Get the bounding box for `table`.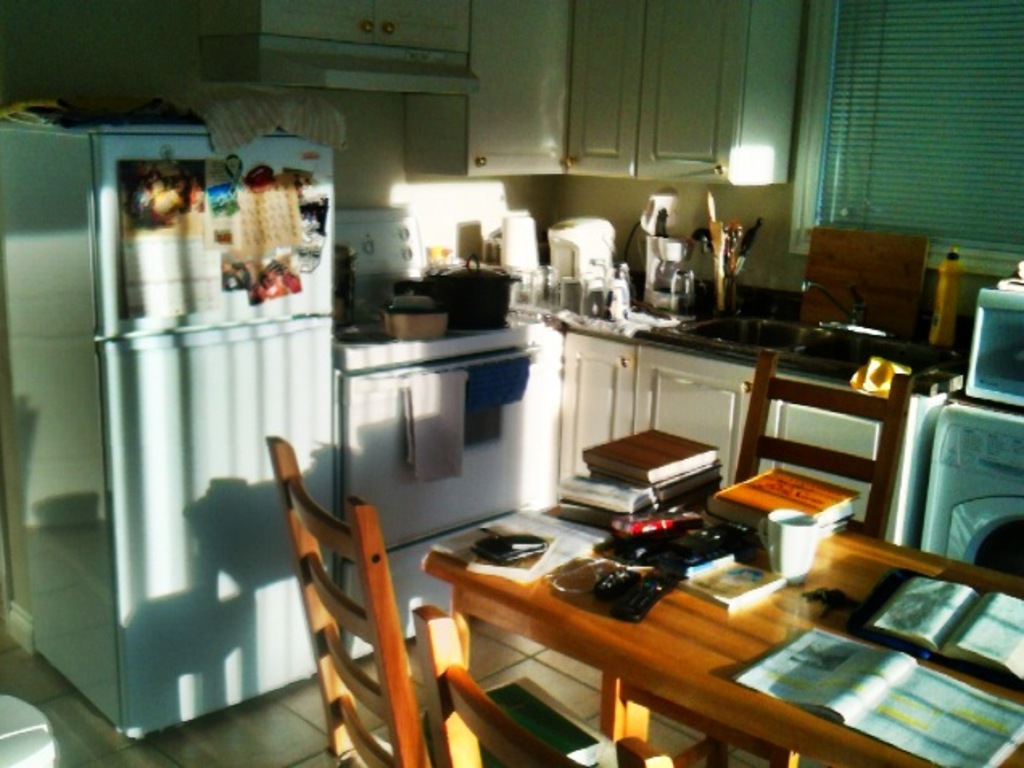
l=407, t=489, r=985, b=767.
